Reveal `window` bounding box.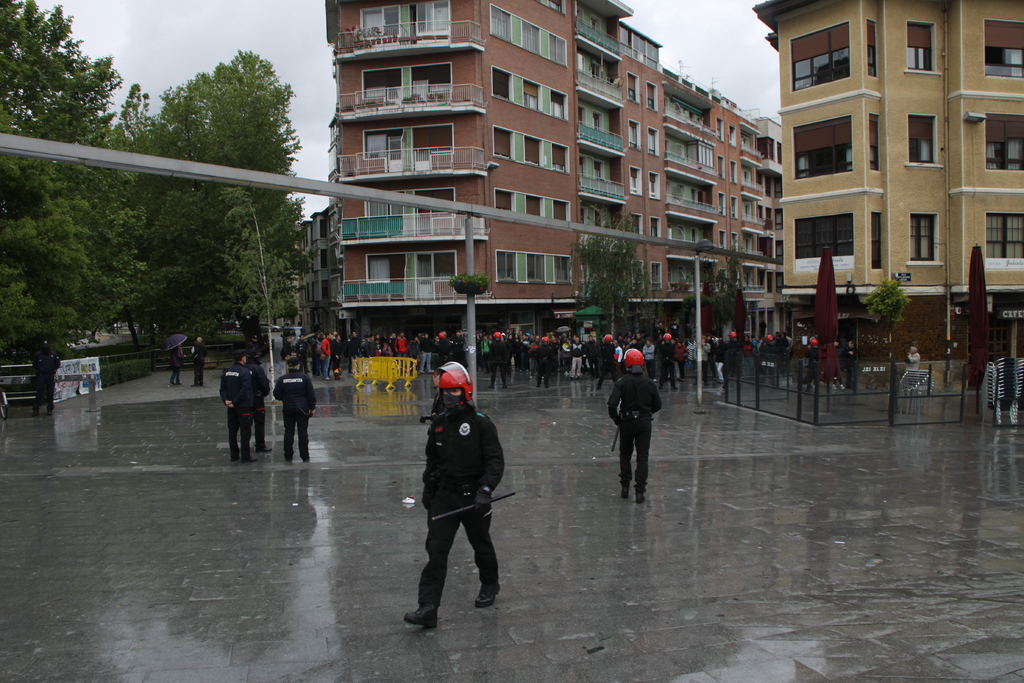
Revealed: 649, 171, 663, 201.
